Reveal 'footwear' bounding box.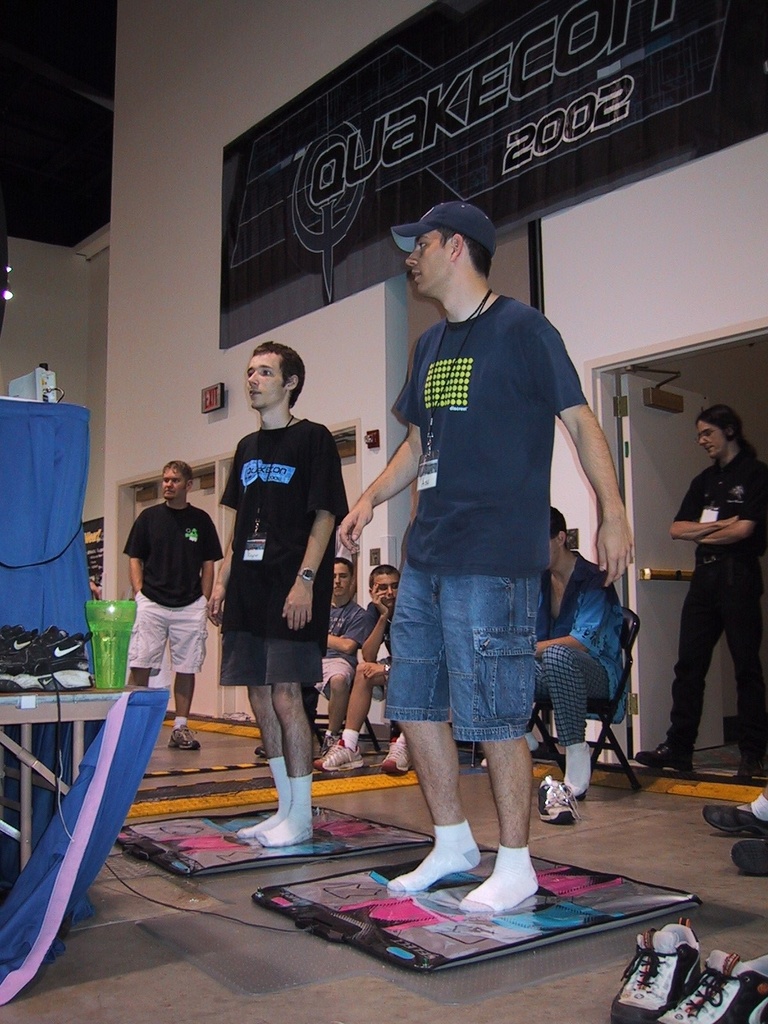
Revealed: (615, 913, 701, 1023).
